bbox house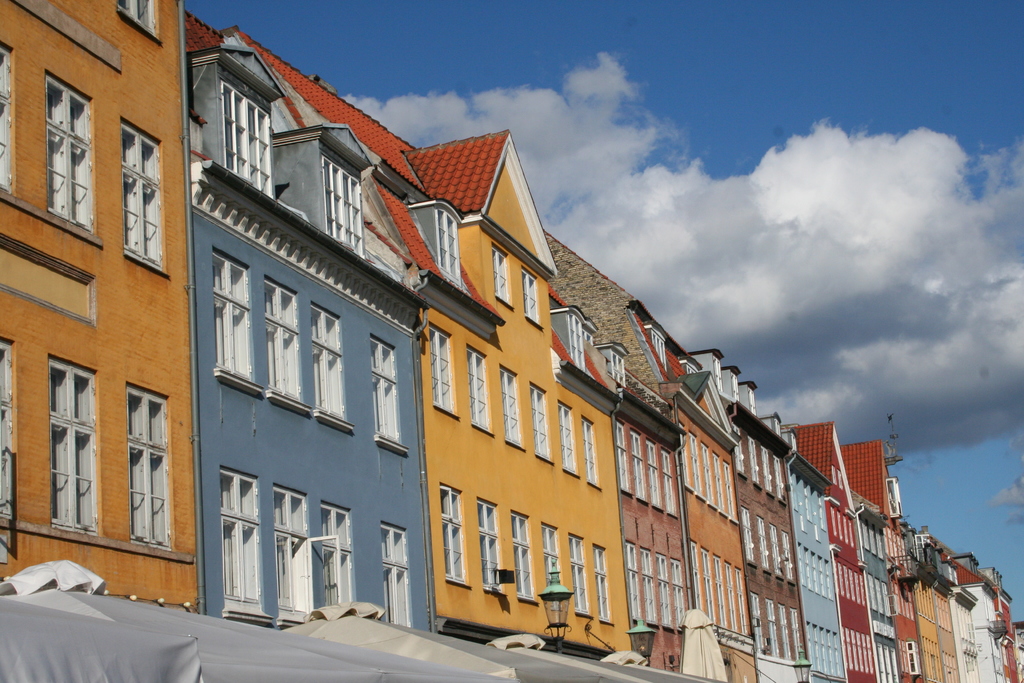
648/336/765/682
